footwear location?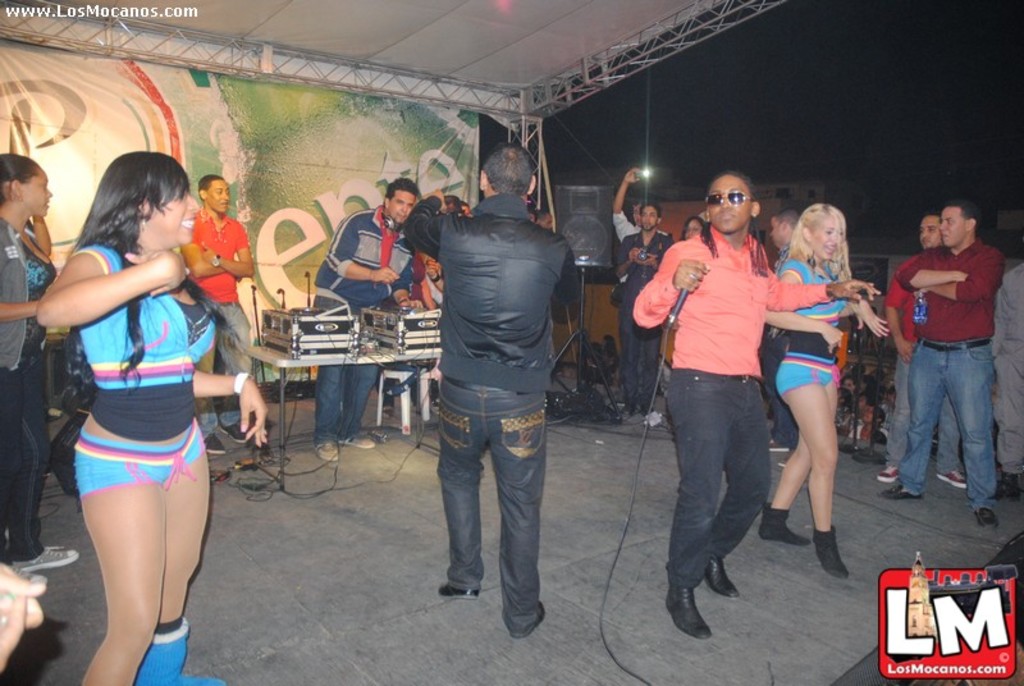
{"x1": 1004, "y1": 474, "x2": 1023, "y2": 500}
